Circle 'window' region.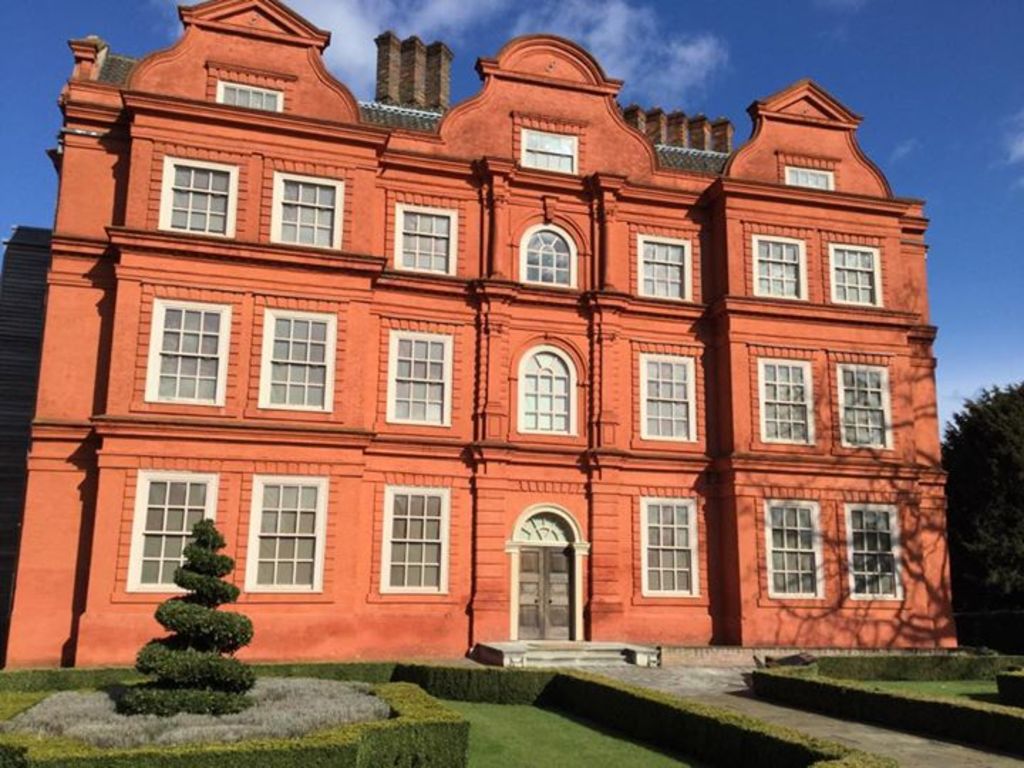
Region: (x1=750, y1=228, x2=808, y2=296).
